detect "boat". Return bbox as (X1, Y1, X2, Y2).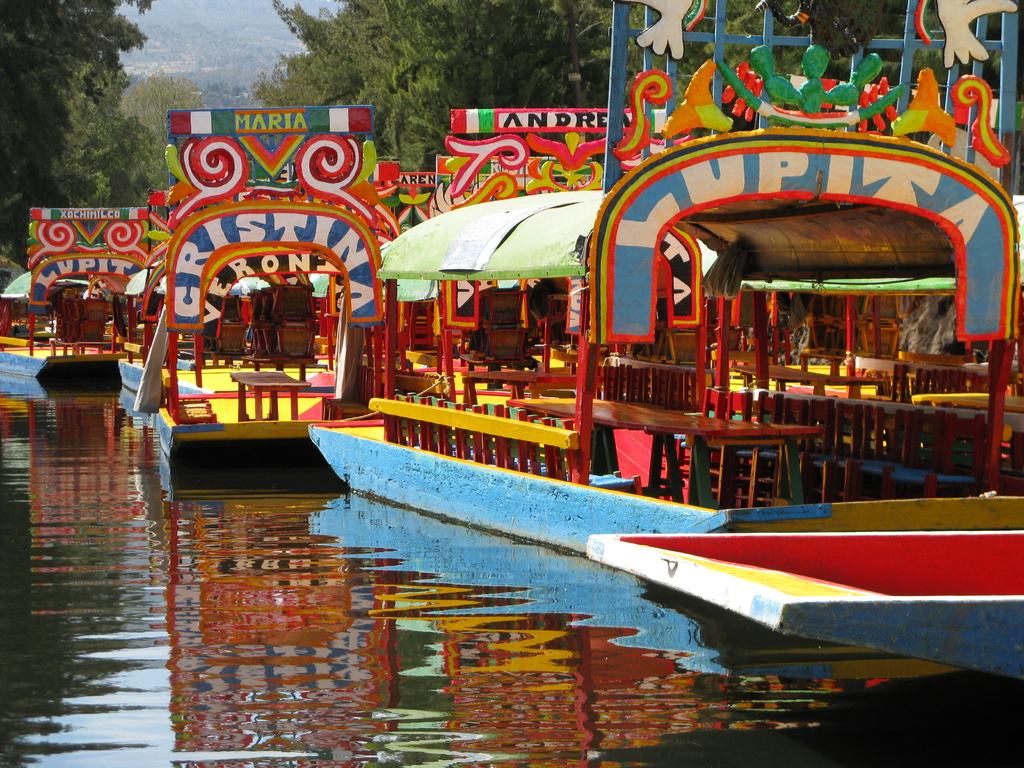
(307, 0, 1023, 684).
